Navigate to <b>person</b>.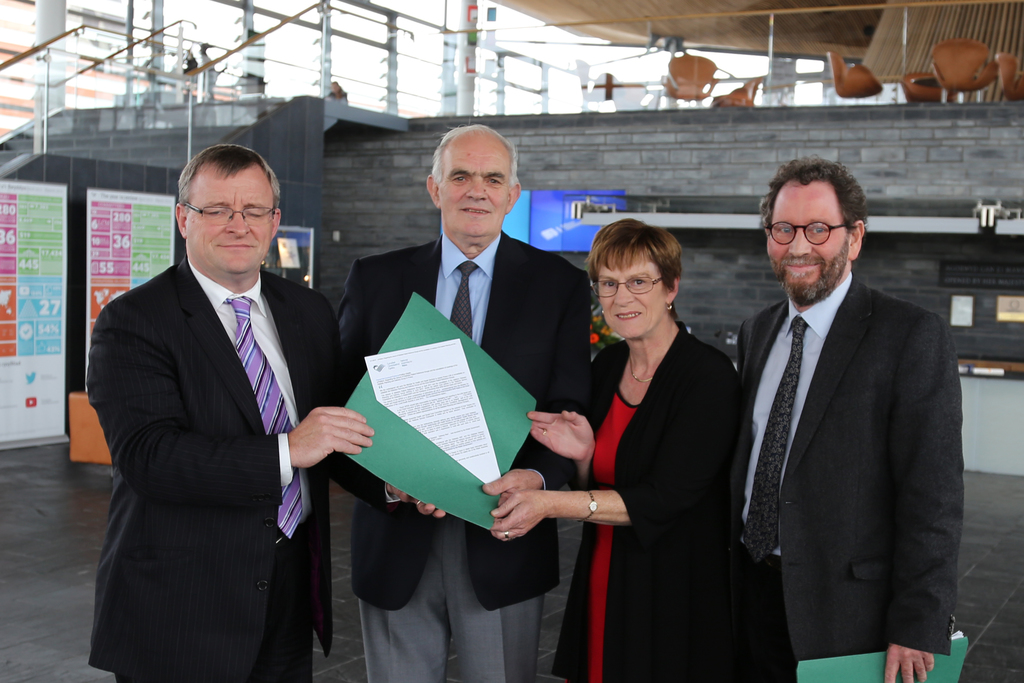
Navigation target: x1=735 y1=157 x2=971 y2=682.
